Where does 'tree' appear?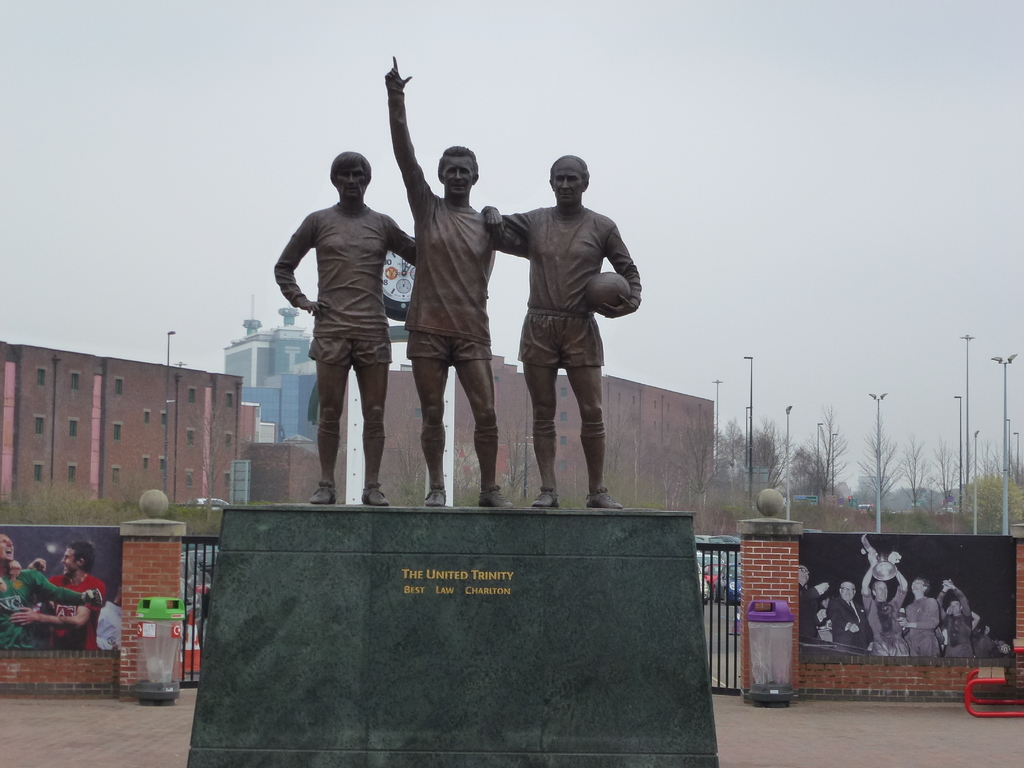
Appears at <bbox>704, 394, 1023, 542</bbox>.
